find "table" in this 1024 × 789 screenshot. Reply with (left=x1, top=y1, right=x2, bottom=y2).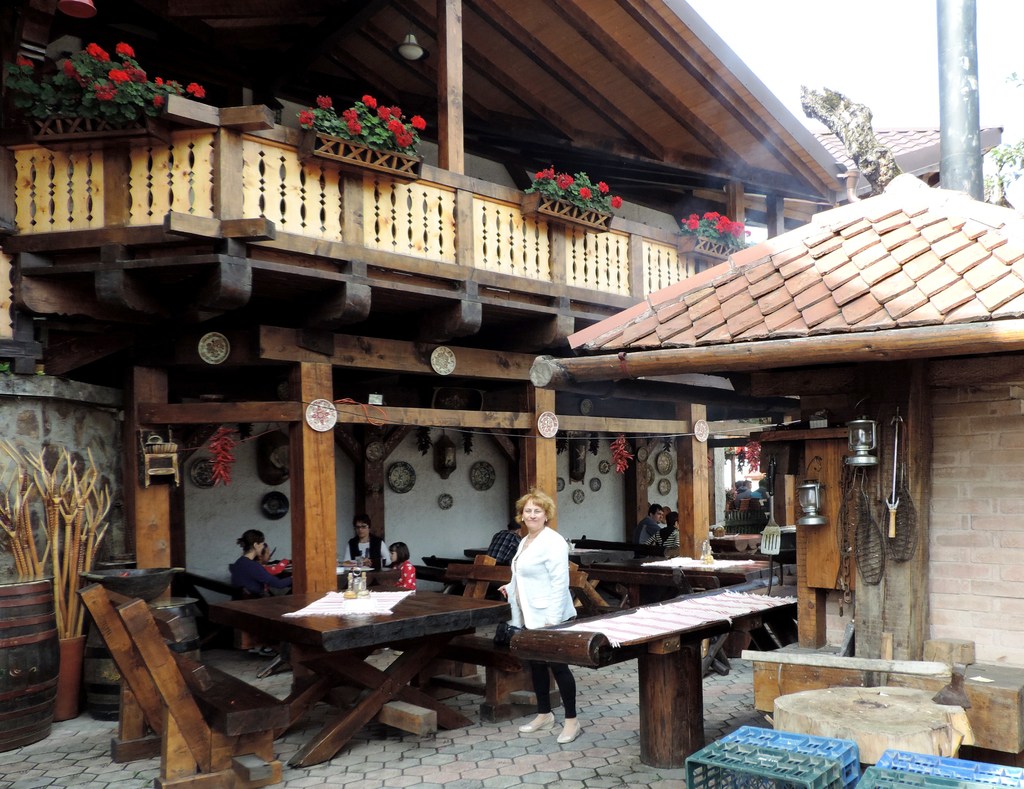
(left=211, top=585, right=516, bottom=769).
